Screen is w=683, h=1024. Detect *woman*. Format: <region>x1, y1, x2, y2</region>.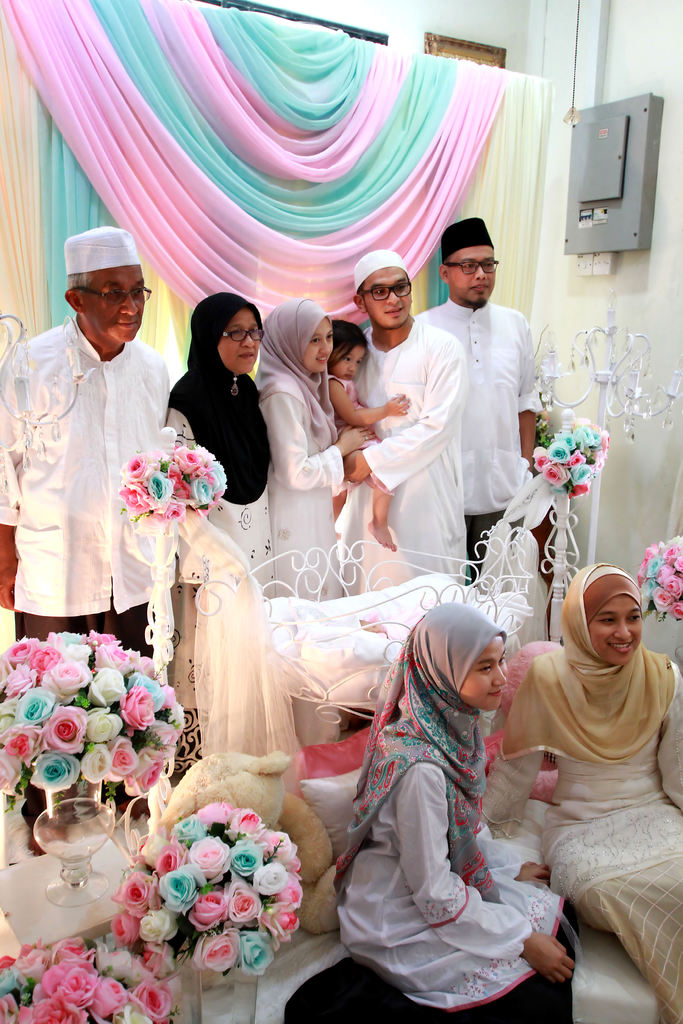
<region>159, 291, 276, 781</region>.
